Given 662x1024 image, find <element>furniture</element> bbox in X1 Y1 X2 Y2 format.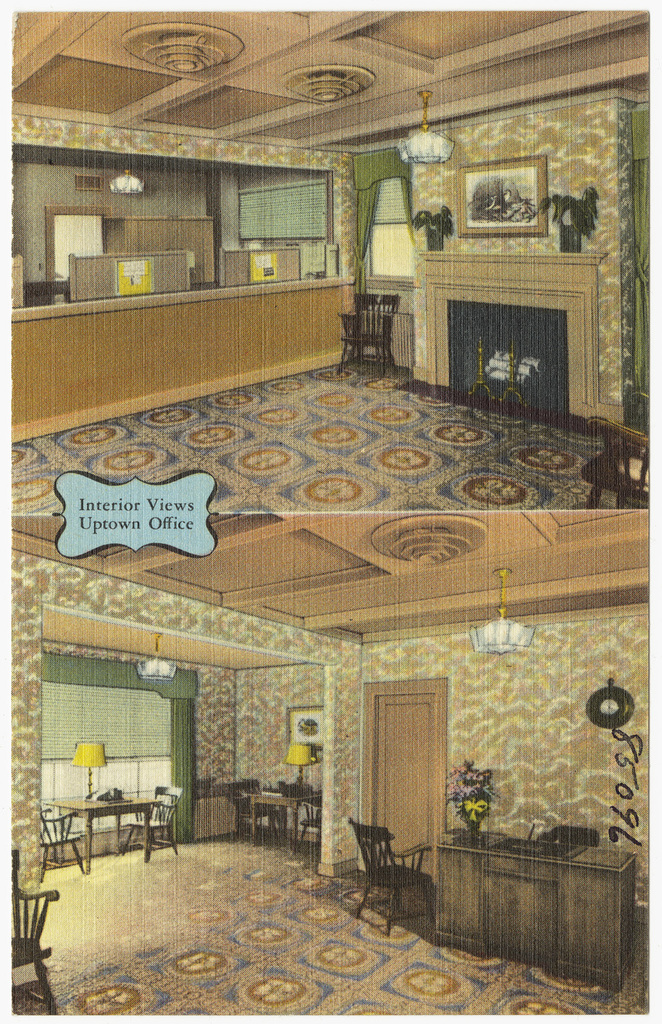
8 868 68 1020.
